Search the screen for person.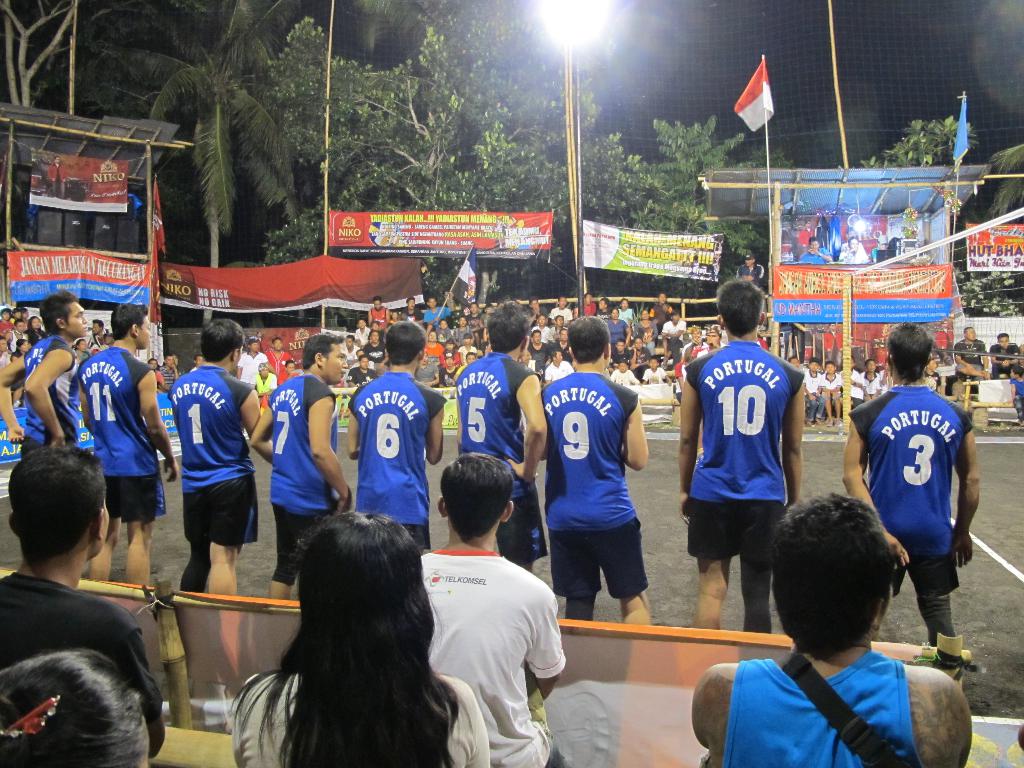
Found at [954,327,990,380].
